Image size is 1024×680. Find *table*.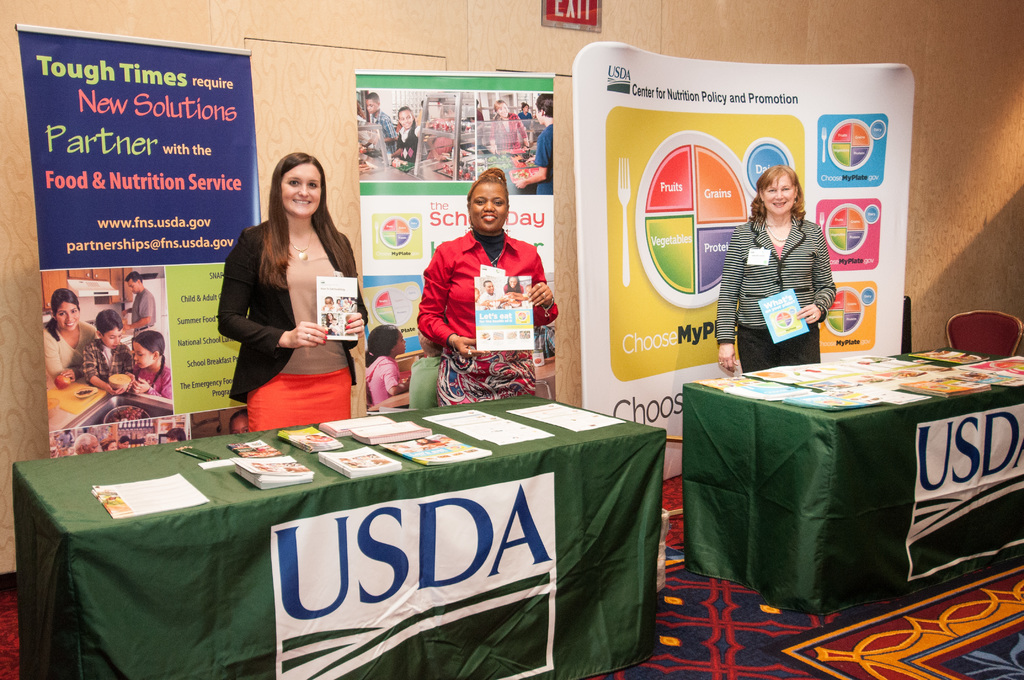
681:338:1012:638.
